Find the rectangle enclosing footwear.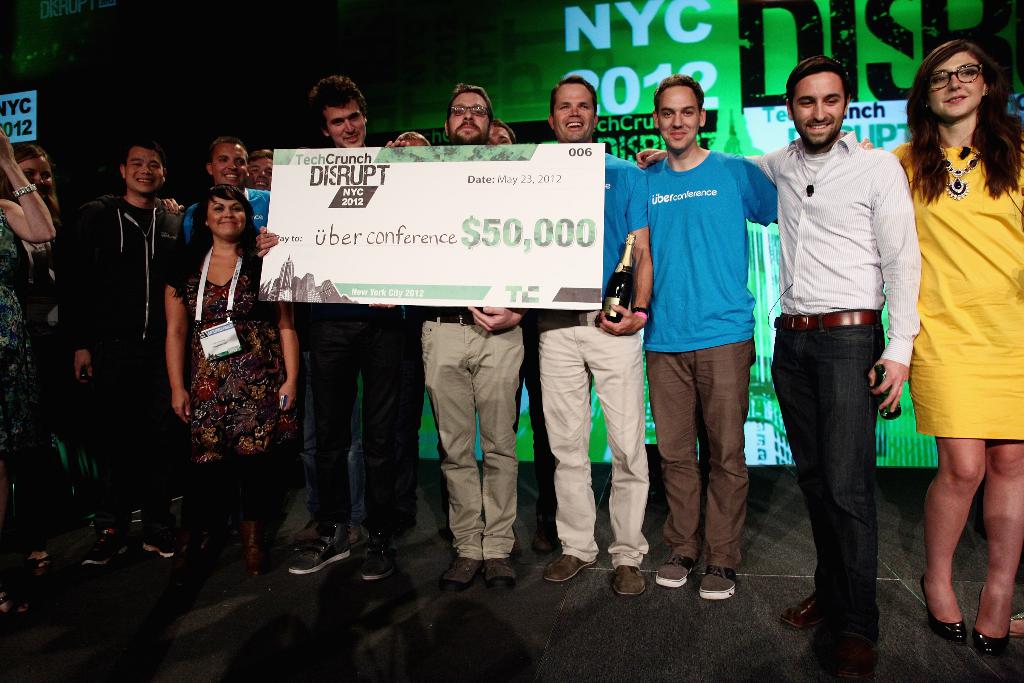
locate(825, 630, 877, 674).
